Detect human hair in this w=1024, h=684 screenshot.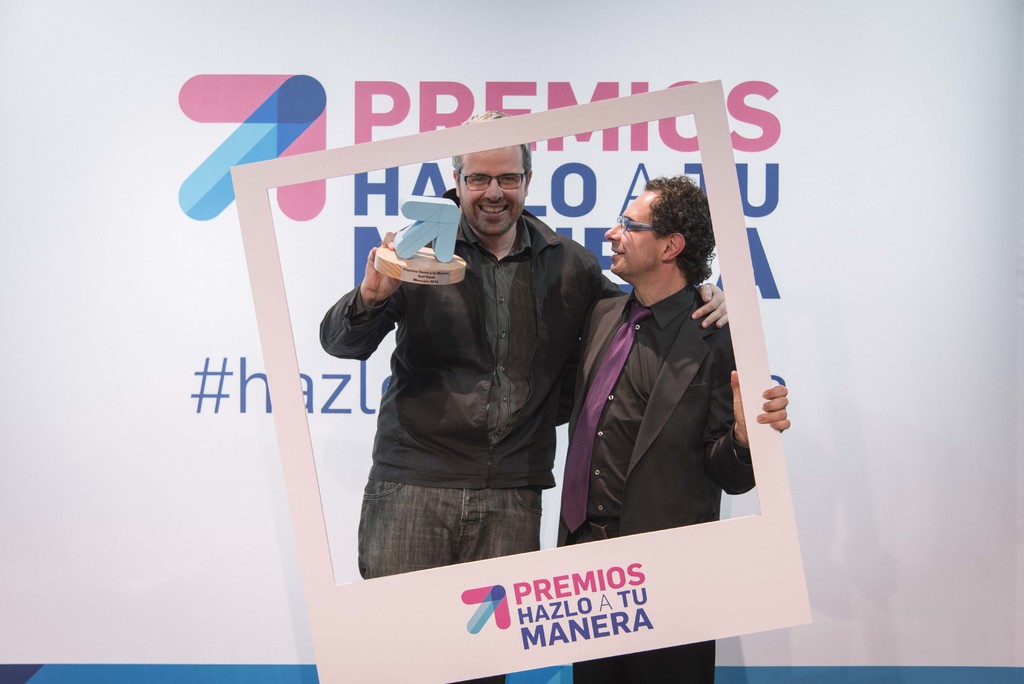
Detection: 611,172,714,300.
